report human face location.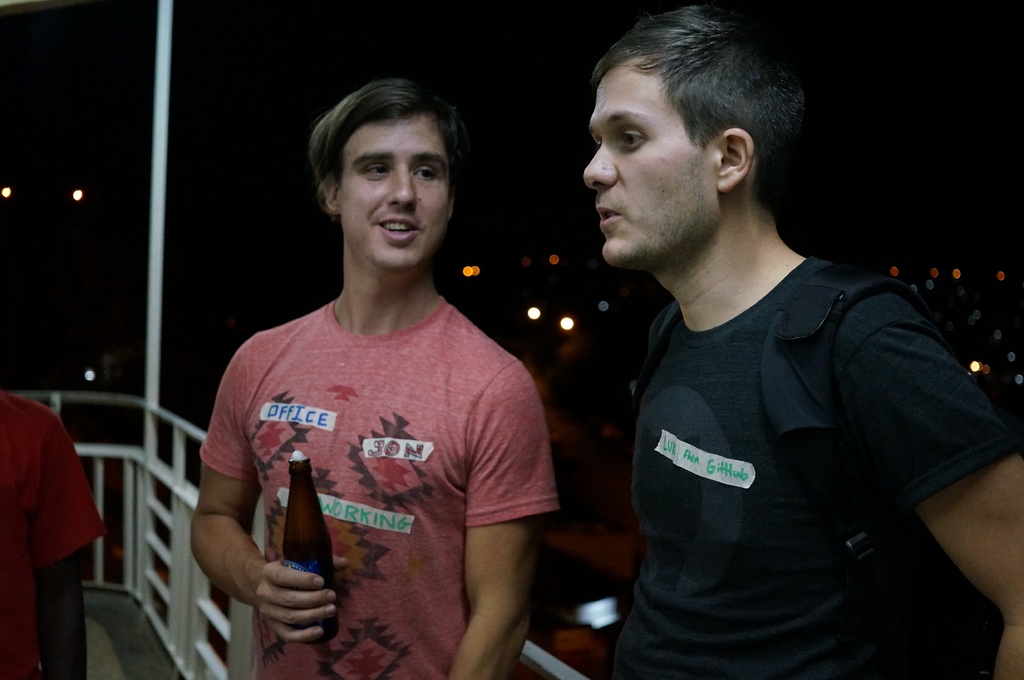
Report: crop(340, 121, 450, 264).
